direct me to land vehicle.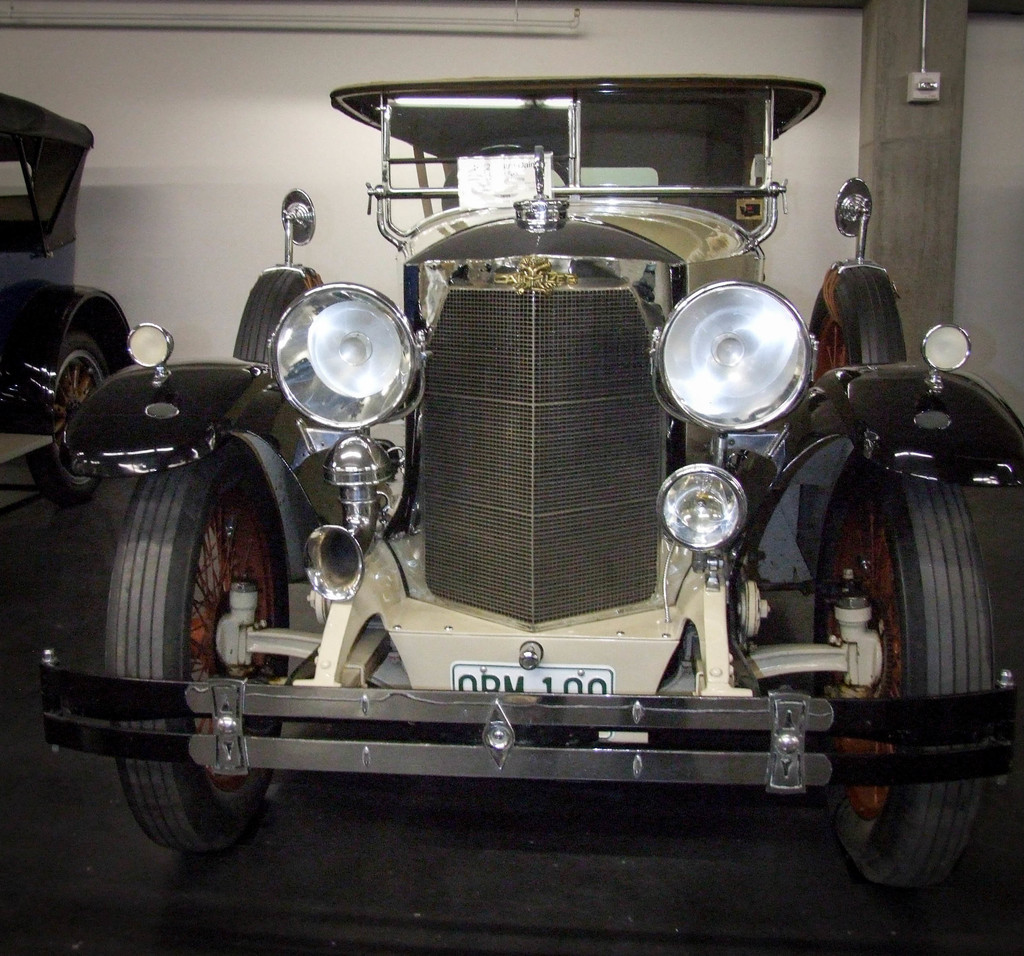
Direction: {"left": 0, "top": 95, "right": 134, "bottom": 514}.
